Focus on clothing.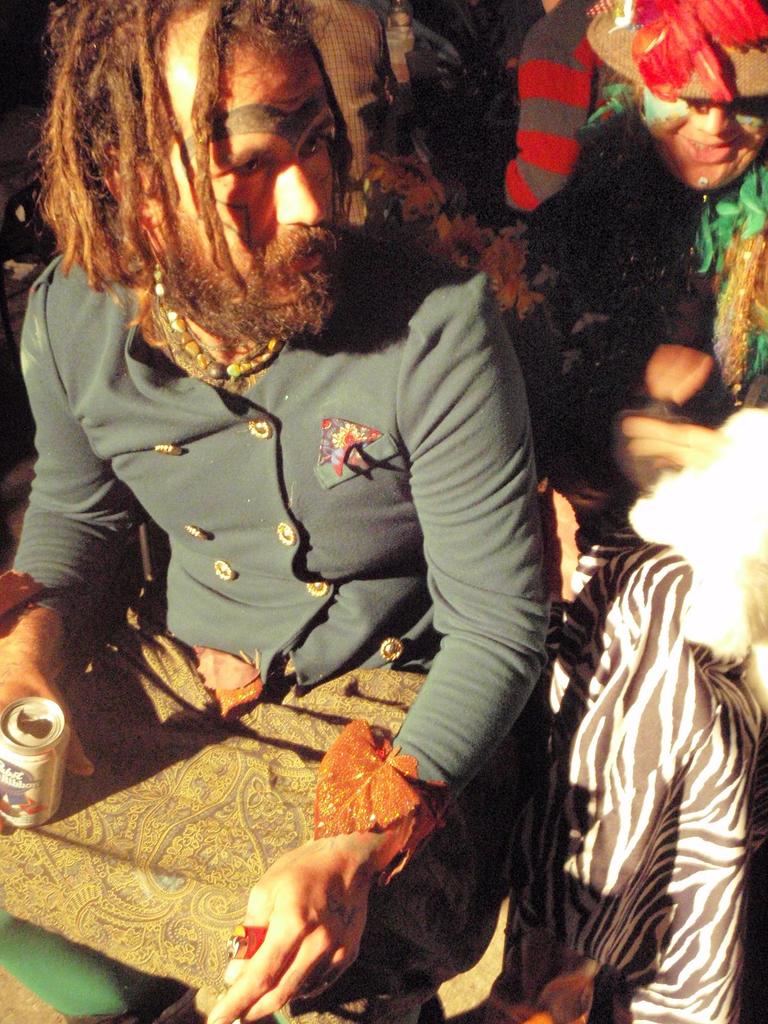
Focused at select_region(476, 132, 767, 1023).
